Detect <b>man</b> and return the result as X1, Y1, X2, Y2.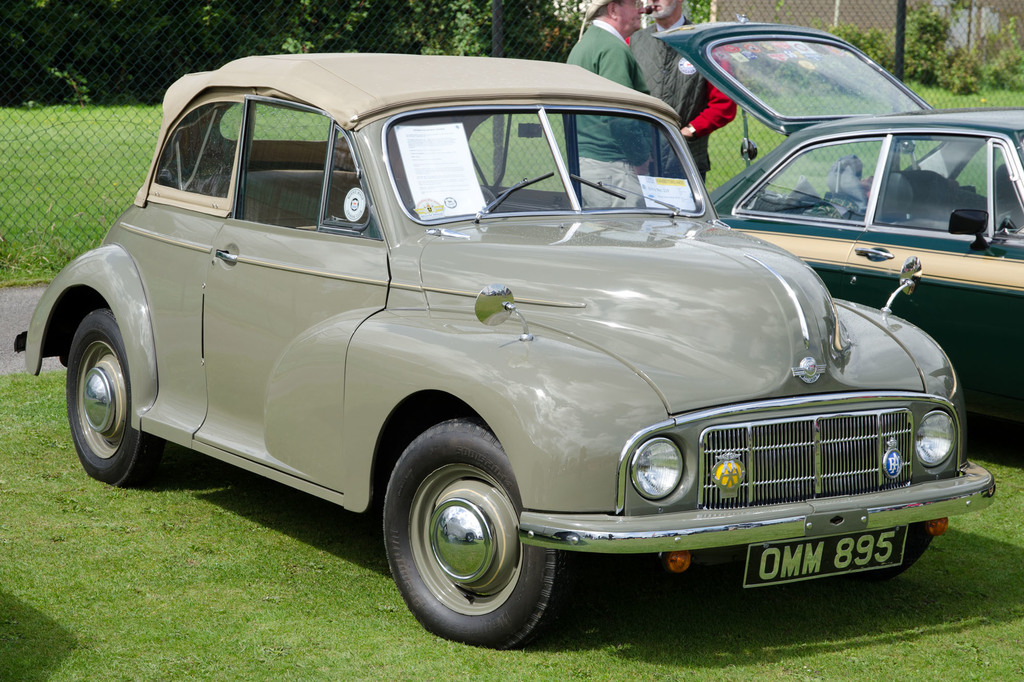
559, 0, 657, 214.
